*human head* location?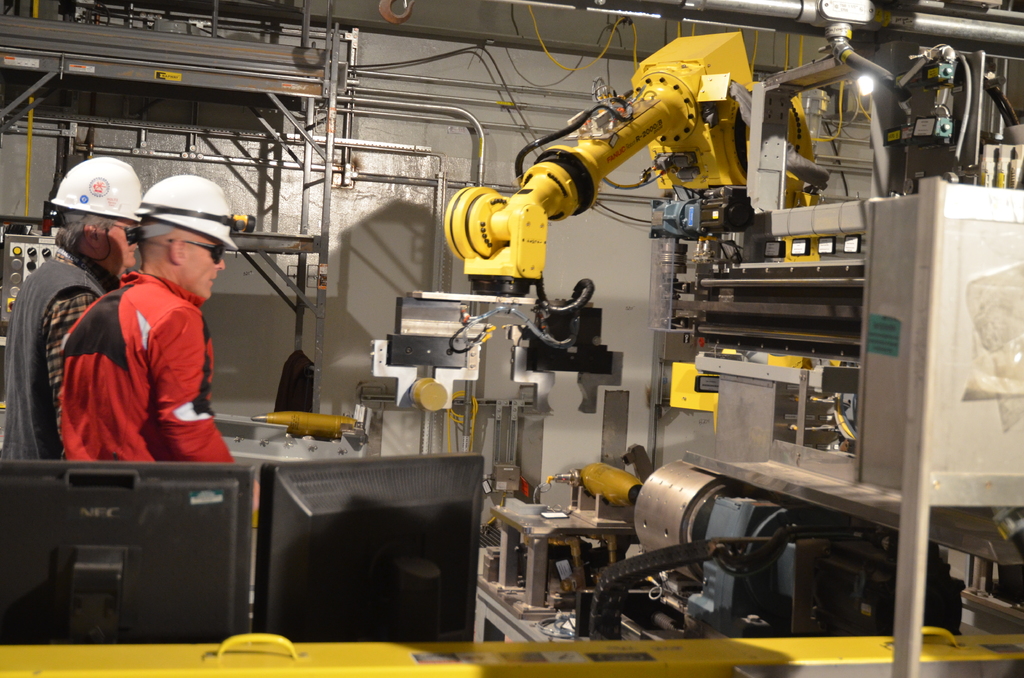
x1=137 y1=176 x2=238 y2=296
